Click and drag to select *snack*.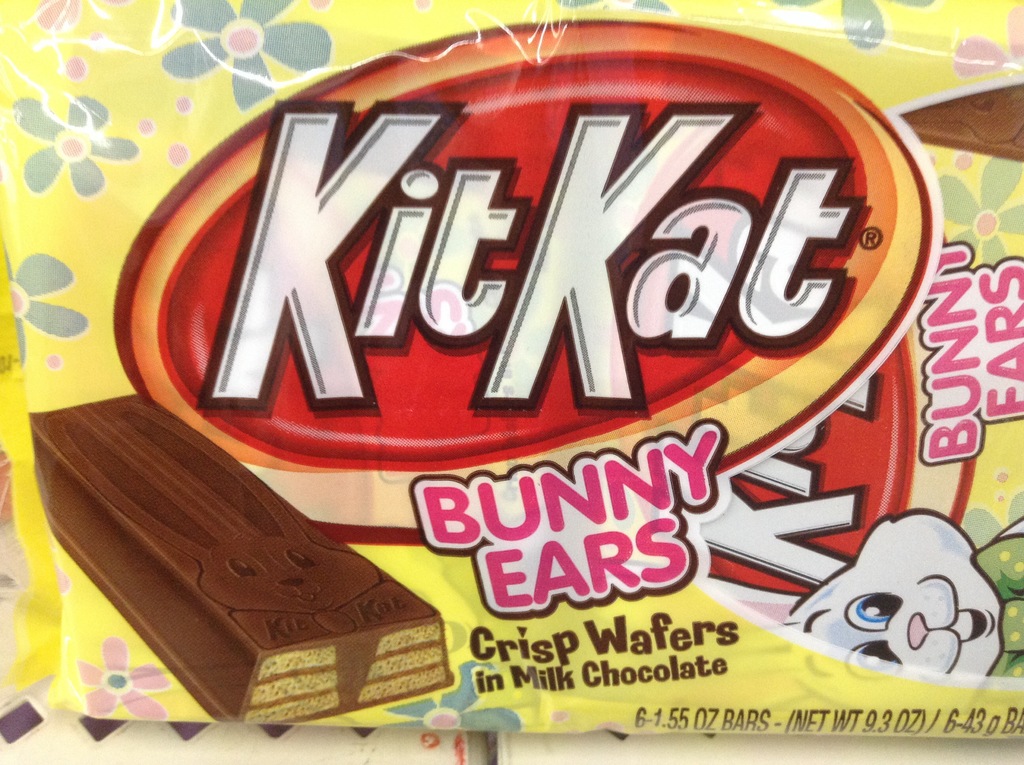
Selection: bbox(21, 392, 458, 723).
